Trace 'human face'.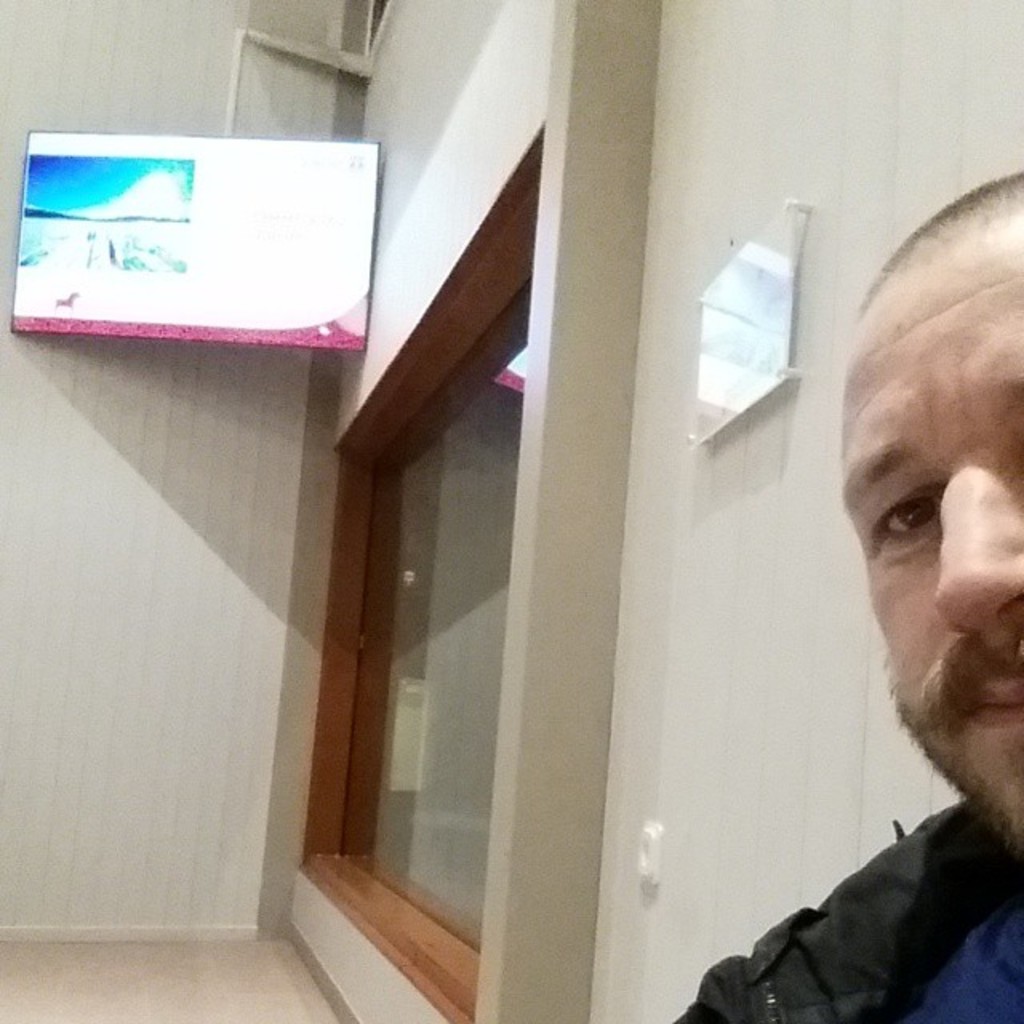
Traced to rect(830, 246, 1022, 853).
